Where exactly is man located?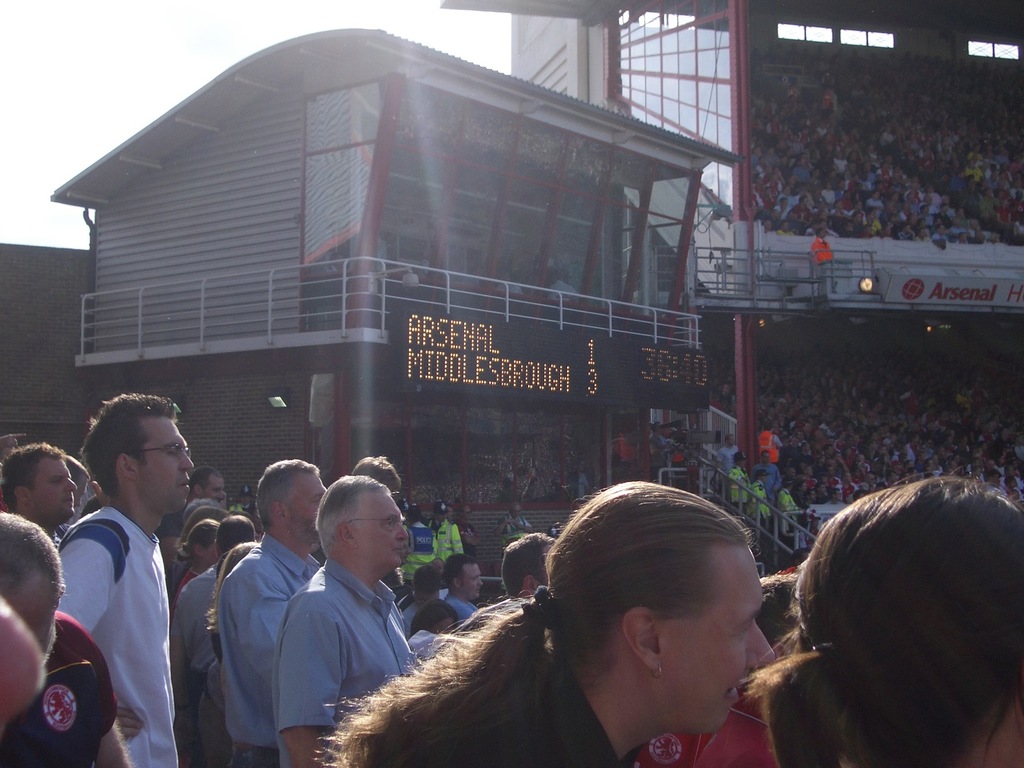
Its bounding box is 0 442 76 531.
